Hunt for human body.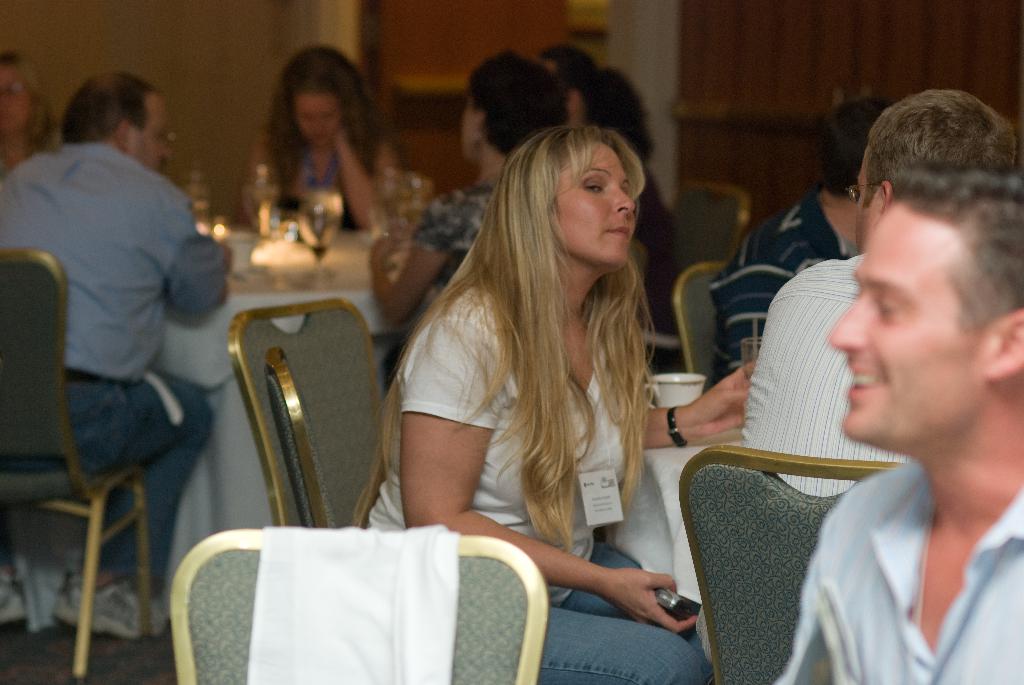
Hunted down at 741, 90, 1022, 489.
